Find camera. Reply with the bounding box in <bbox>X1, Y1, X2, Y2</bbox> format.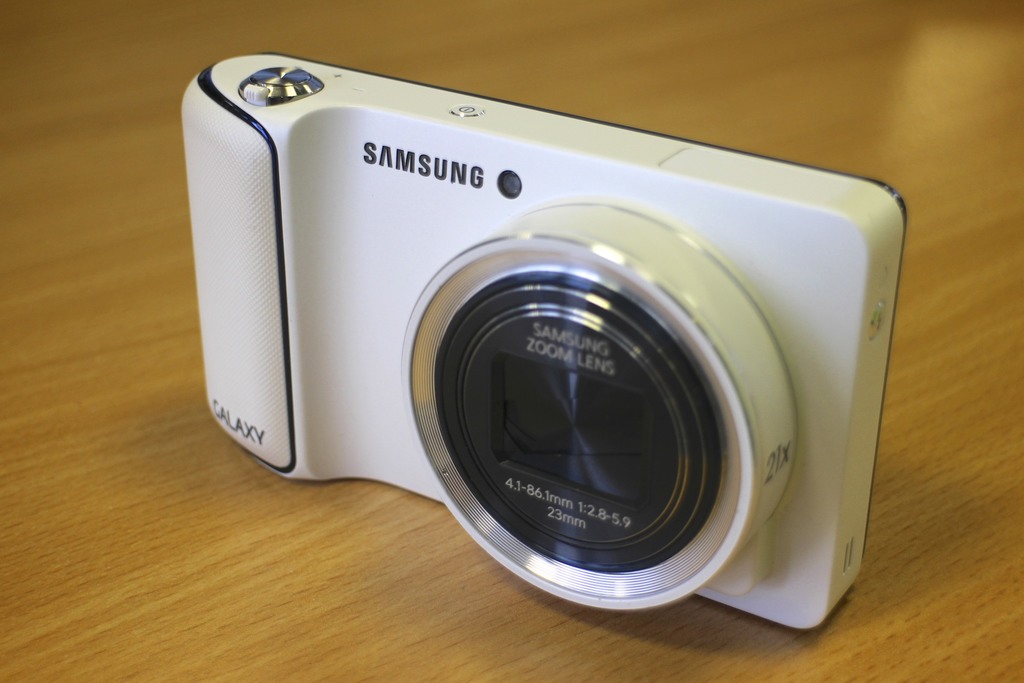
<bbox>148, 73, 923, 655</bbox>.
